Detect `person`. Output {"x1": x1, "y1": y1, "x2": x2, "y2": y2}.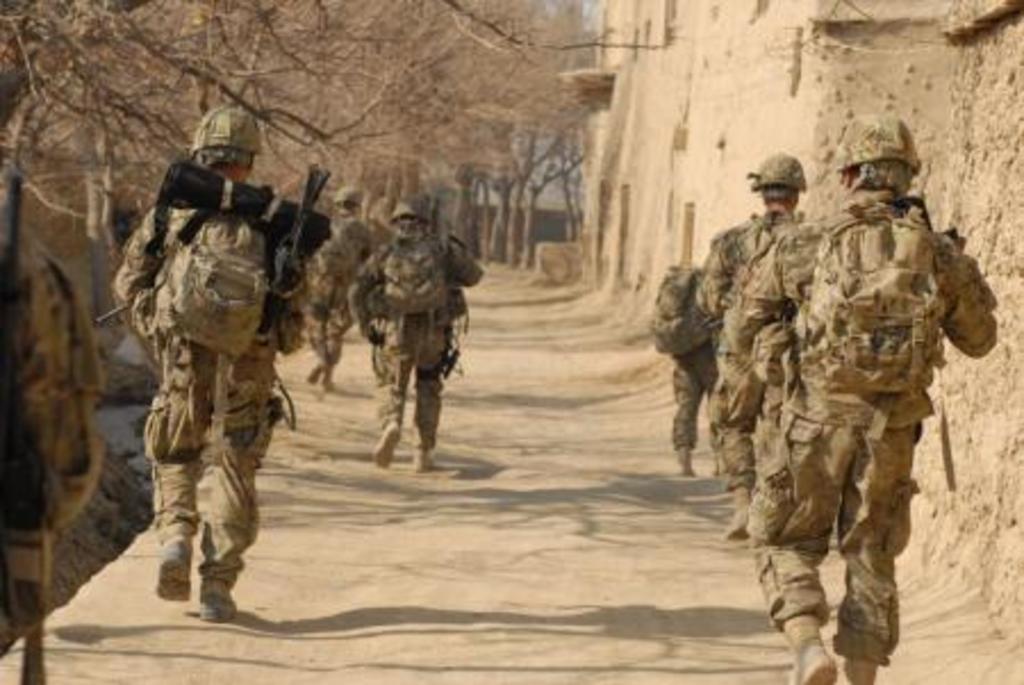
{"x1": 346, "y1": 193, "x2": 487, "y2": 471}.
